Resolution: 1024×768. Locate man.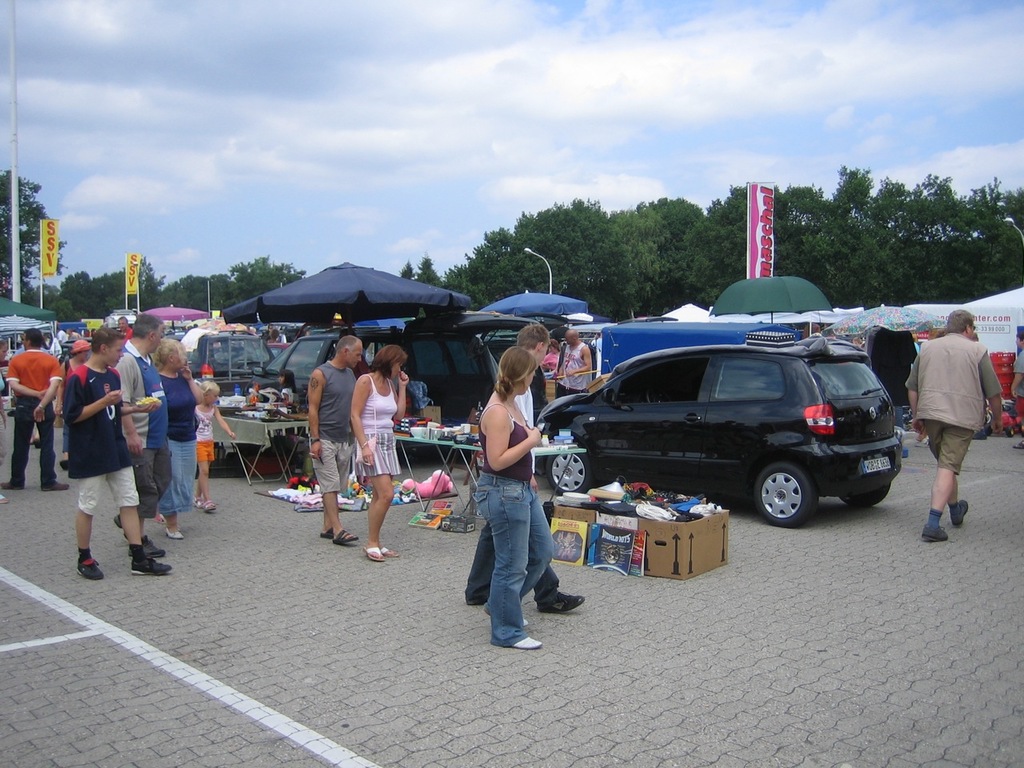
box=[553, 330, 600, 410].
